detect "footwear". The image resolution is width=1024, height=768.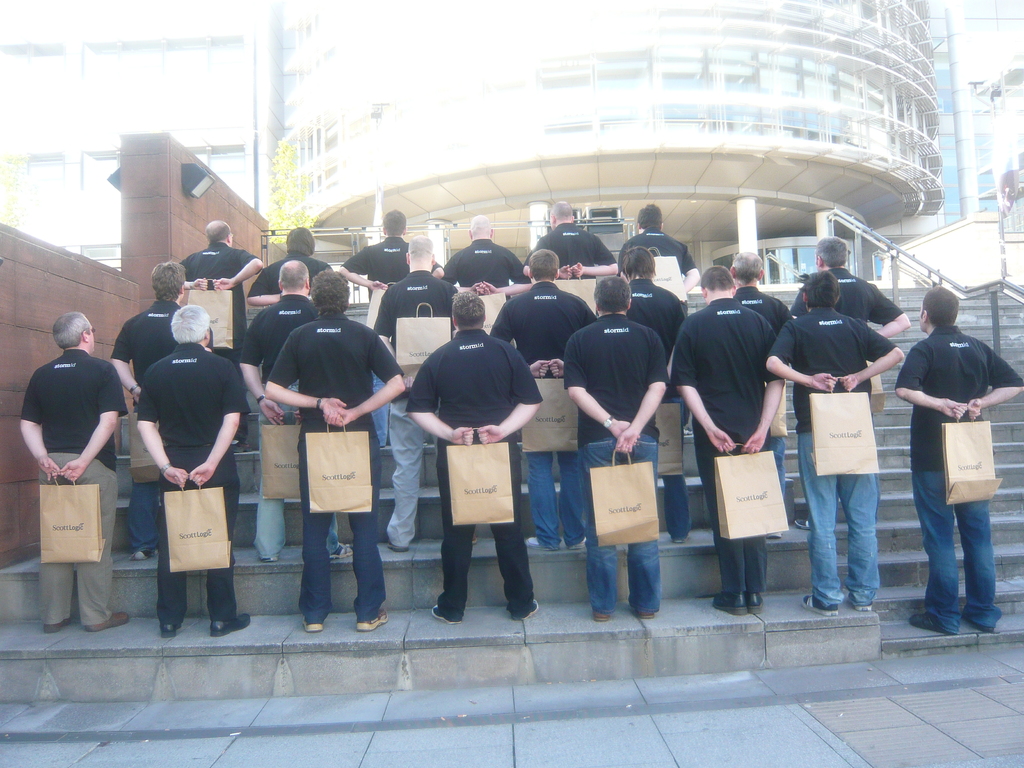
<bbox>44, 616, 68, 631</bbox>.
